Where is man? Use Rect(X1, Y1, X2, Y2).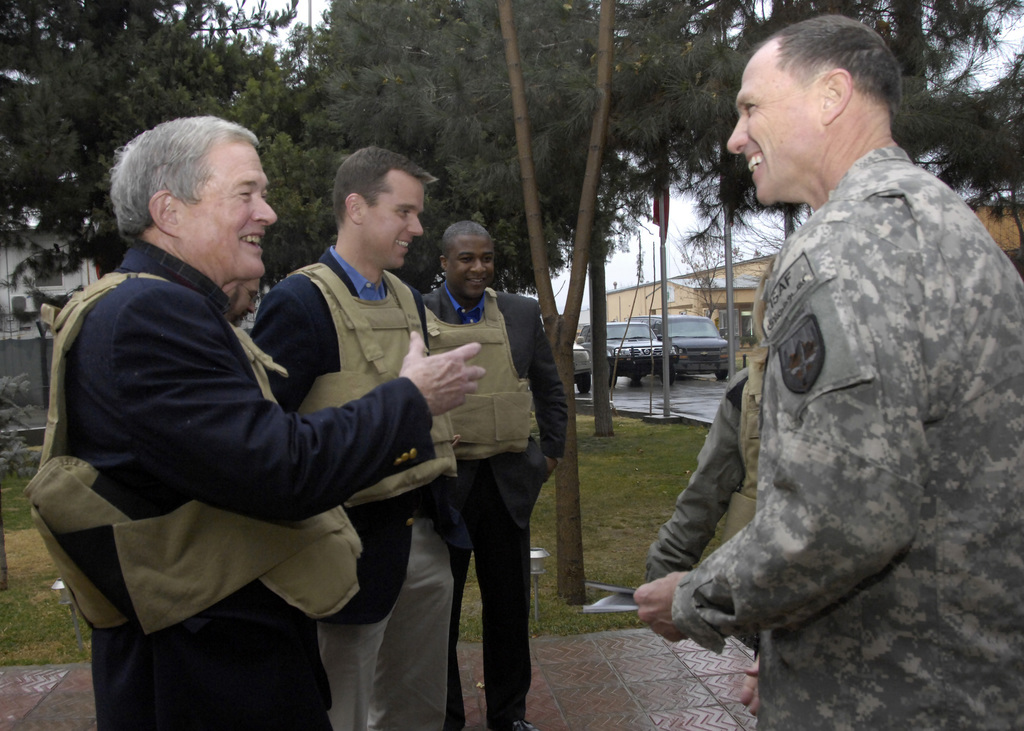
Rect(636, 10, 1023, 730).
